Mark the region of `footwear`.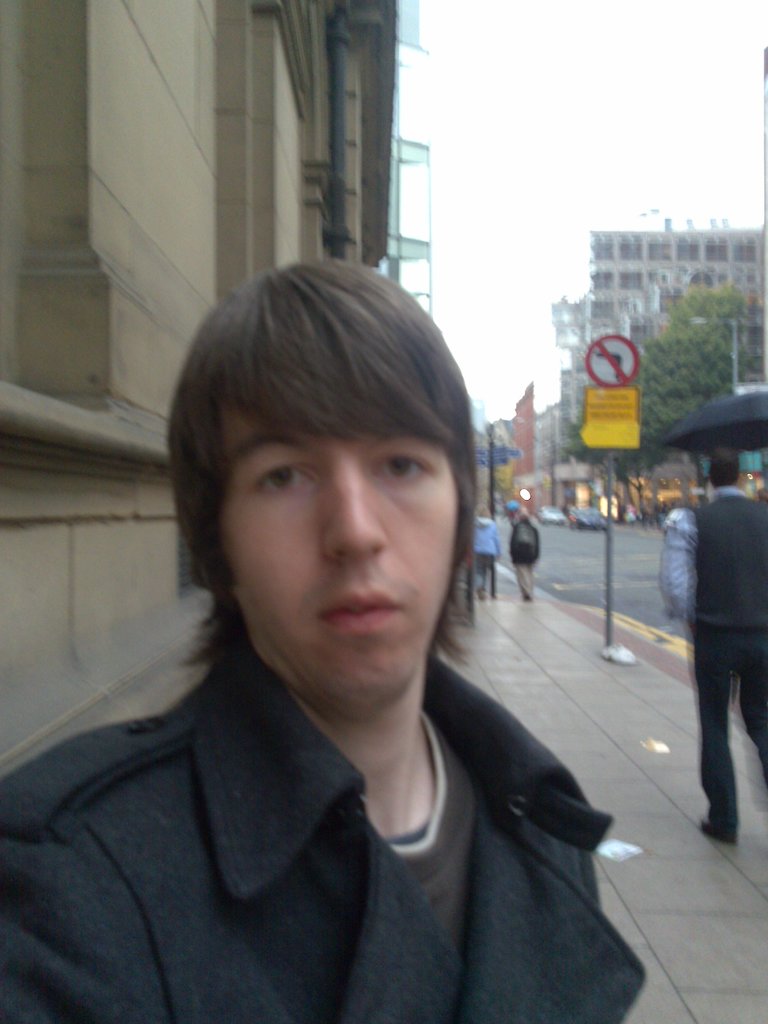
Region: locate(699, 818, 741, 840).
